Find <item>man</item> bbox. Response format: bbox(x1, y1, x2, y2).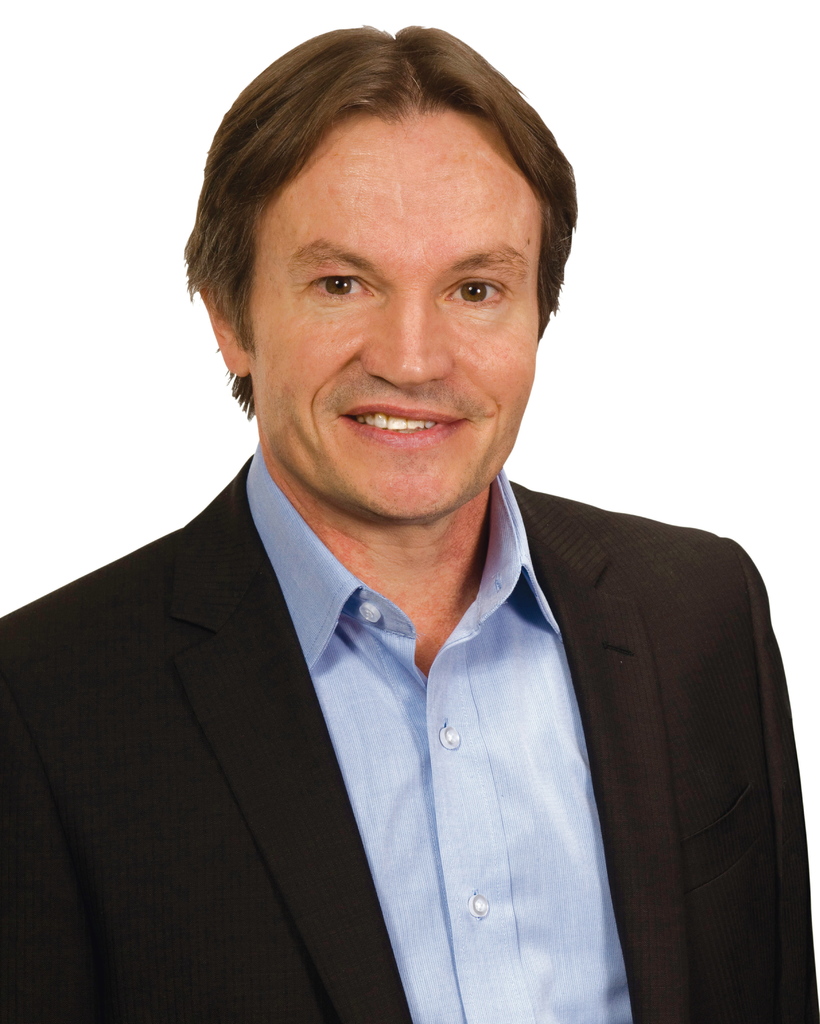
bbox(13, 3, 819, 993).
